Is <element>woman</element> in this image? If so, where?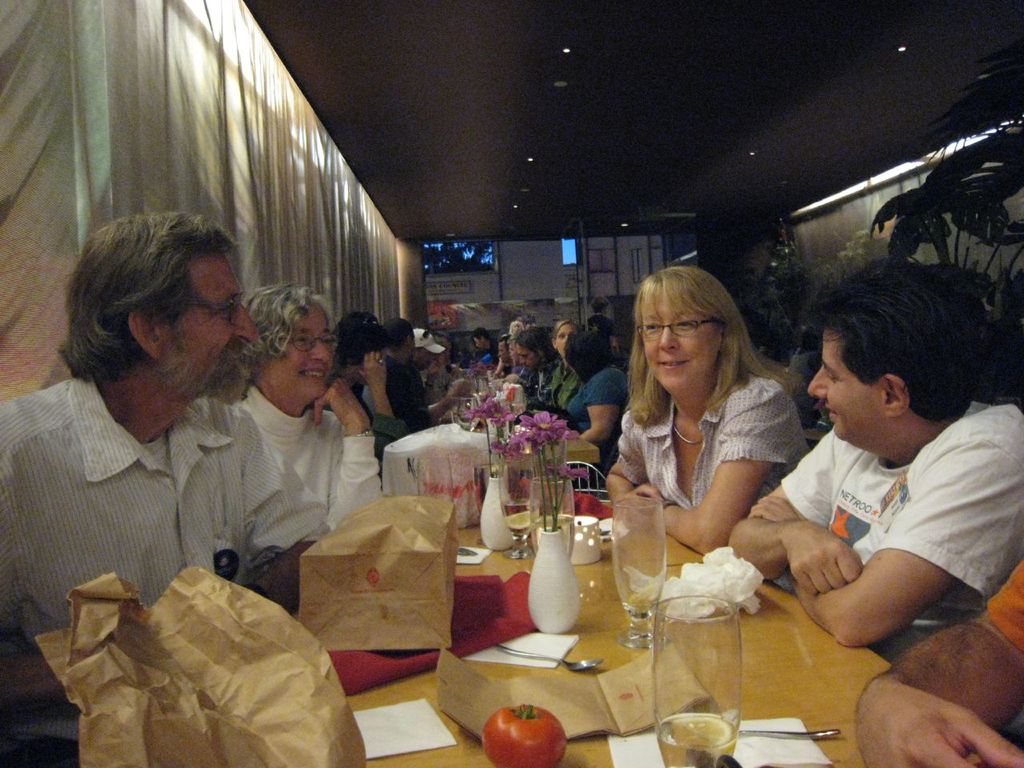
Yes, at detection(501, 333, 530, 383).
